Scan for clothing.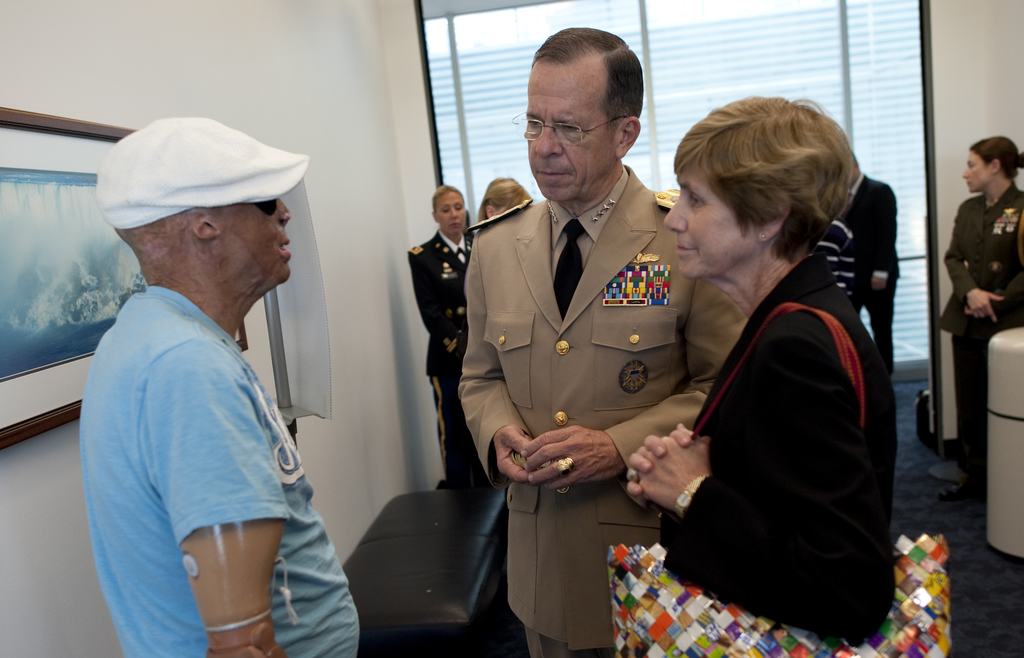
Scan result: <region>461, 172, 740, 657</region>.
